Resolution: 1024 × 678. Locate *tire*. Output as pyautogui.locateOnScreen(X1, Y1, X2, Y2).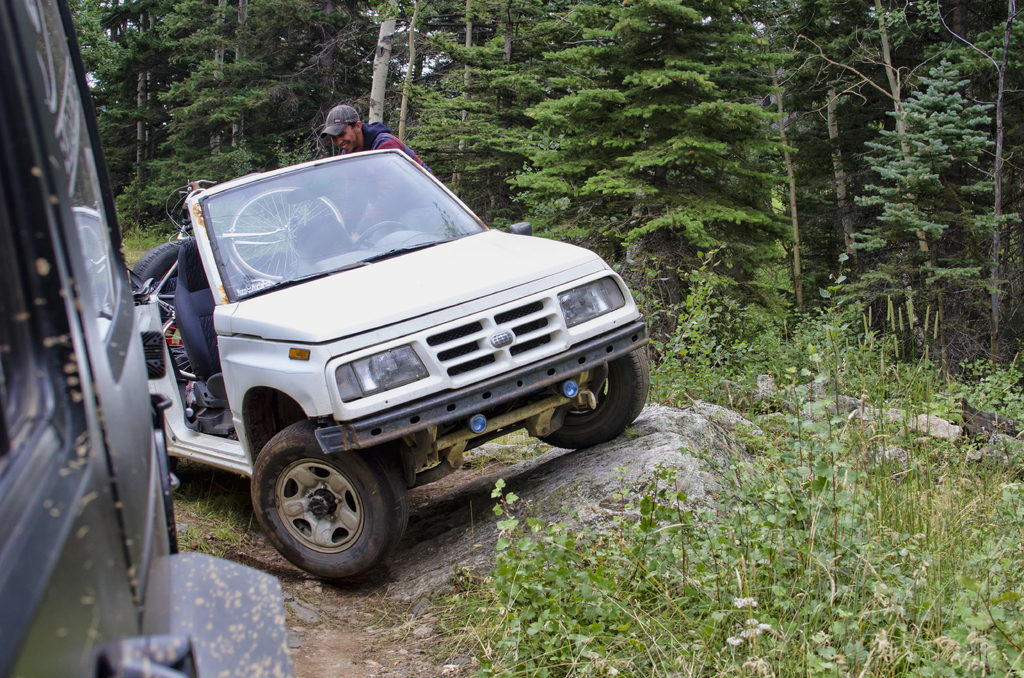
pyautogui.locateOnScreen(227, 188, 346, 278).
